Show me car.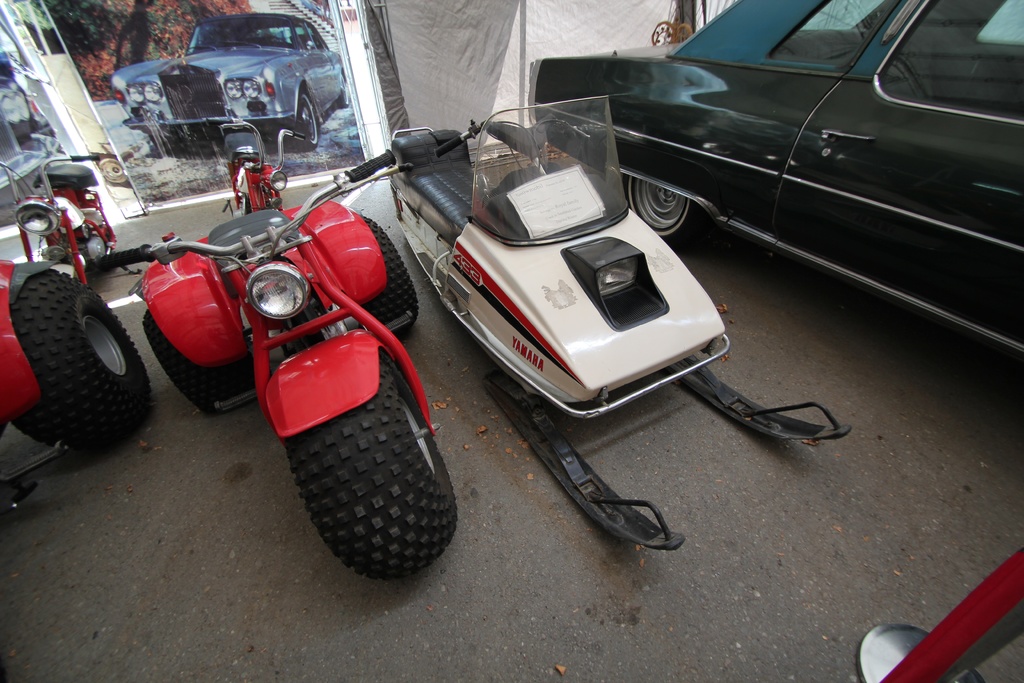
car is here: Rect(110, 13, 346, 148).
